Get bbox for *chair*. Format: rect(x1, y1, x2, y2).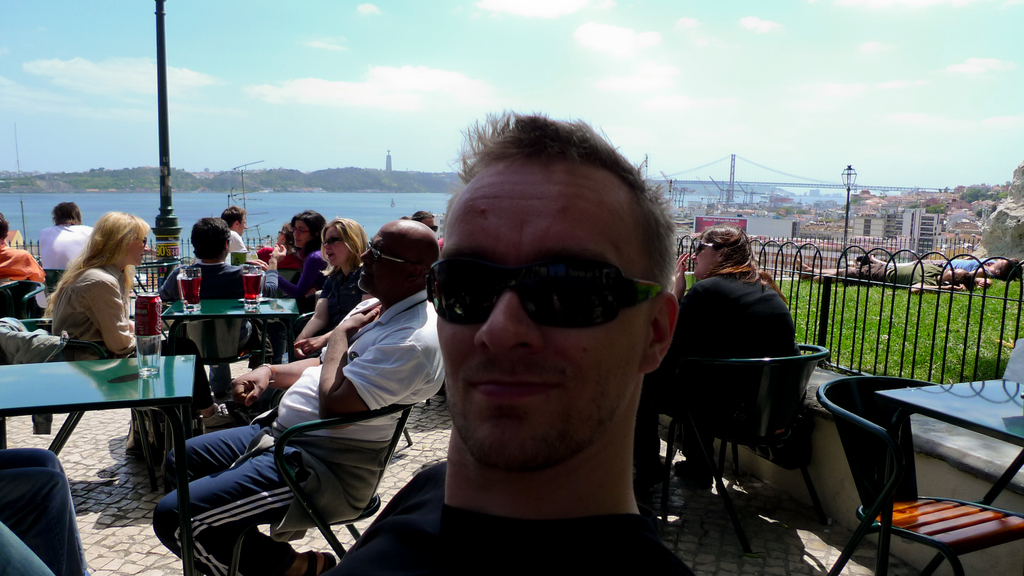
rect(36, 264, 63, 307).
